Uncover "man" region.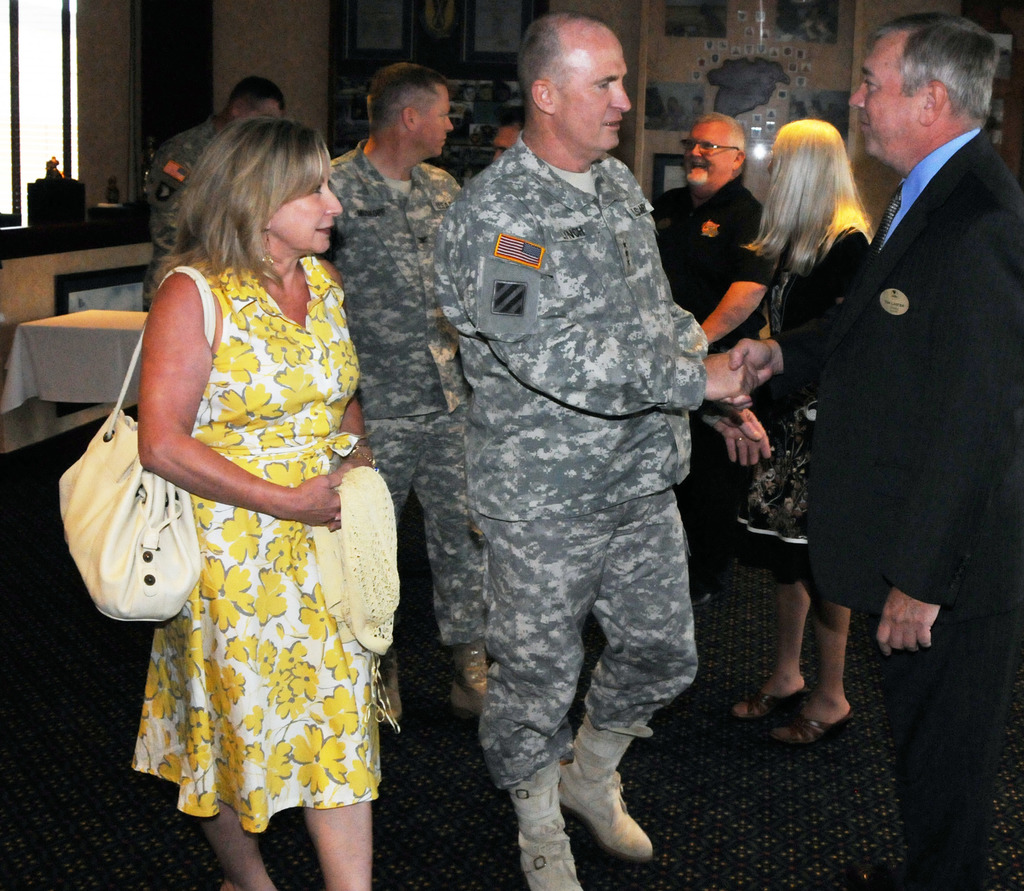
Uncovered: region(140, 79, 291, 334).
